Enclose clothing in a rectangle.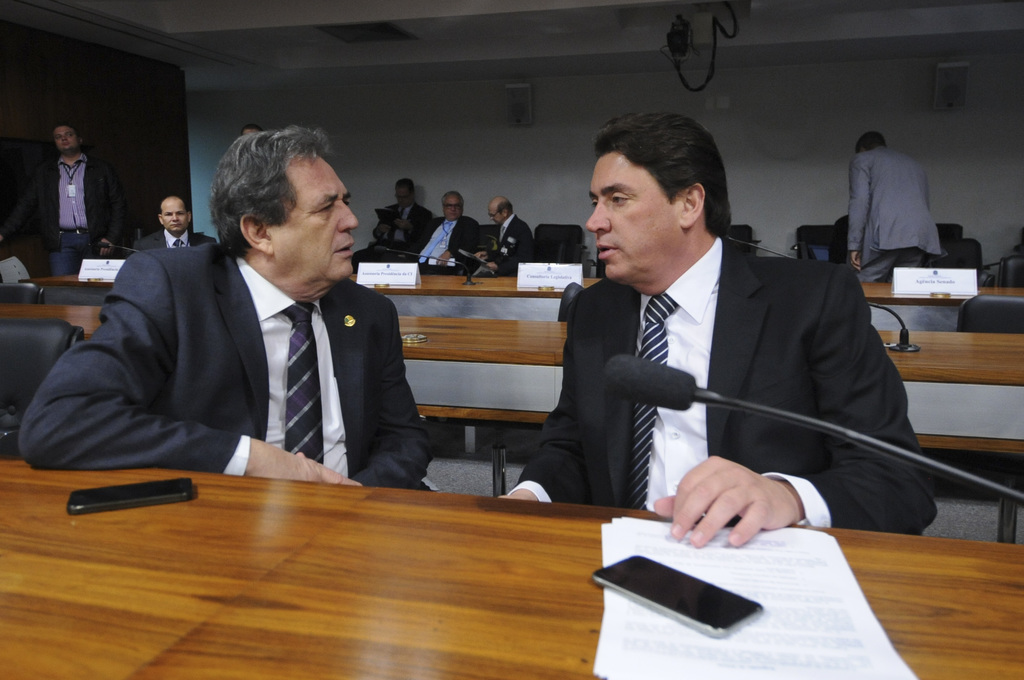
(482,210,533,280).
